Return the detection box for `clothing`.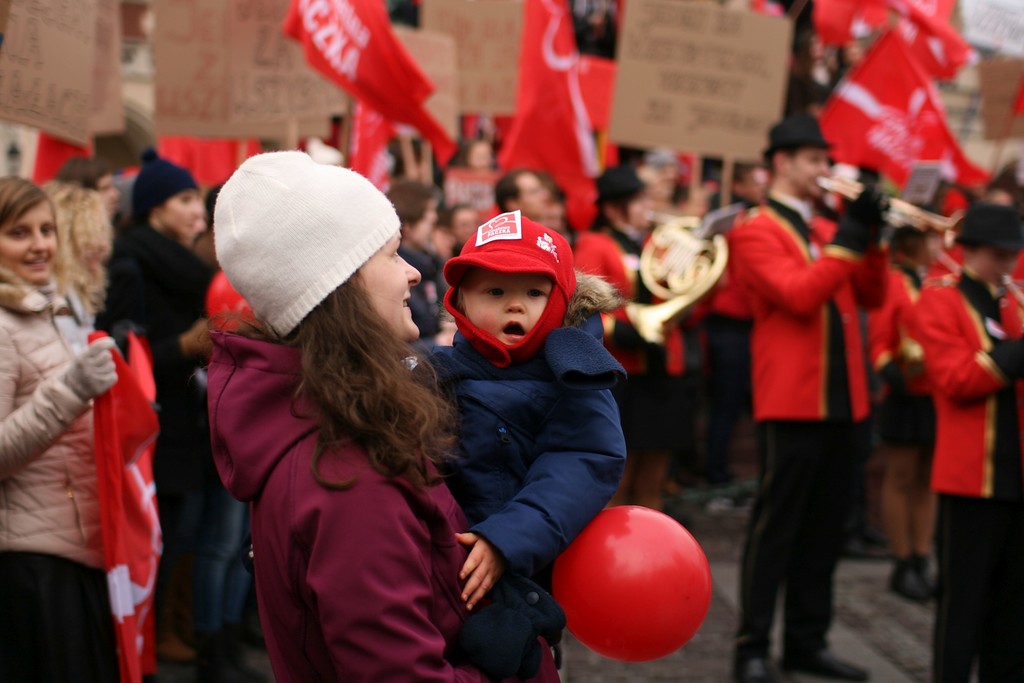
x1=109 y1=213 x2=213 y2=619.
